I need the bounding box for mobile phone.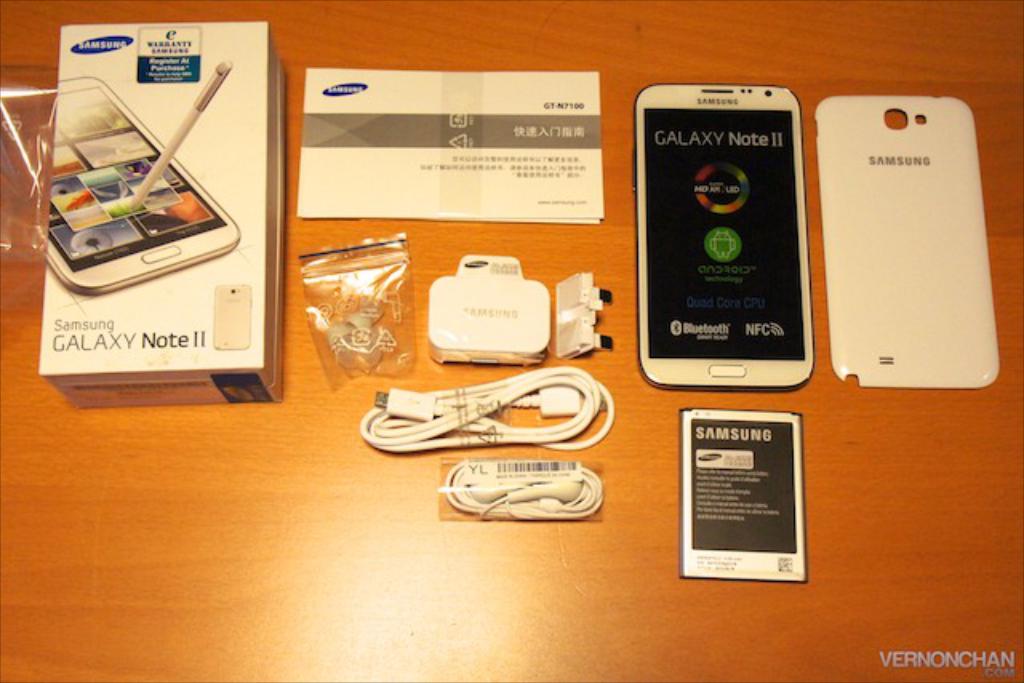
Here it is: BBox(813, 94, 1003, 390).
